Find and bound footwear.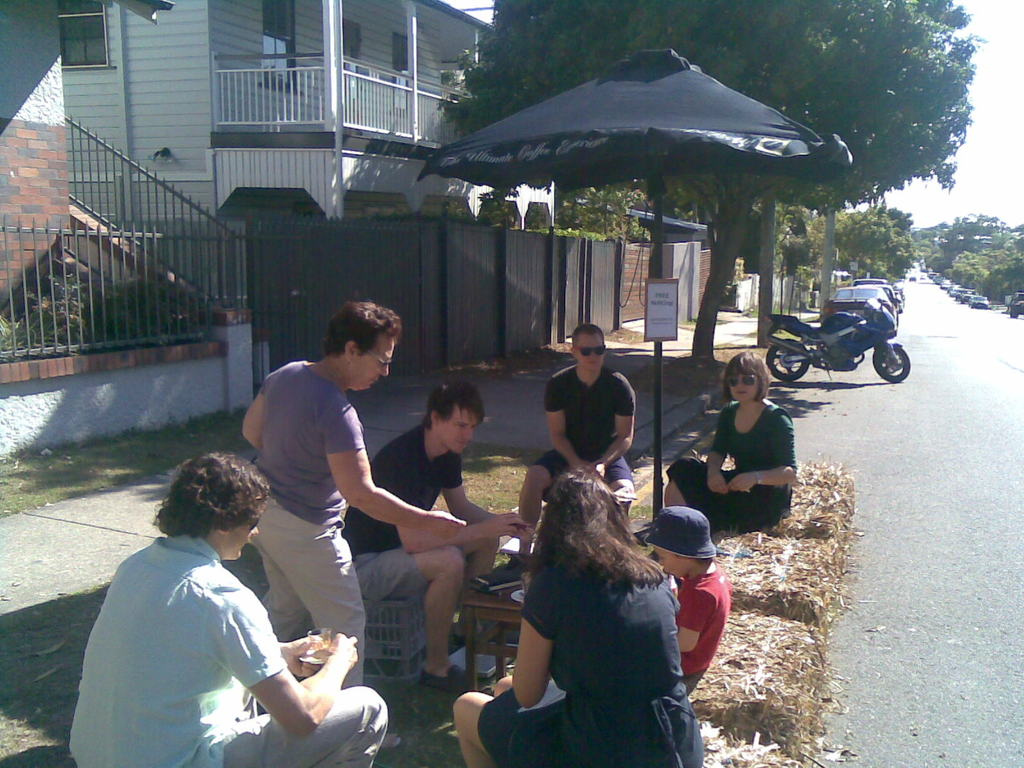
Bound: (left=377, top=729, right=402, bottom=750).
